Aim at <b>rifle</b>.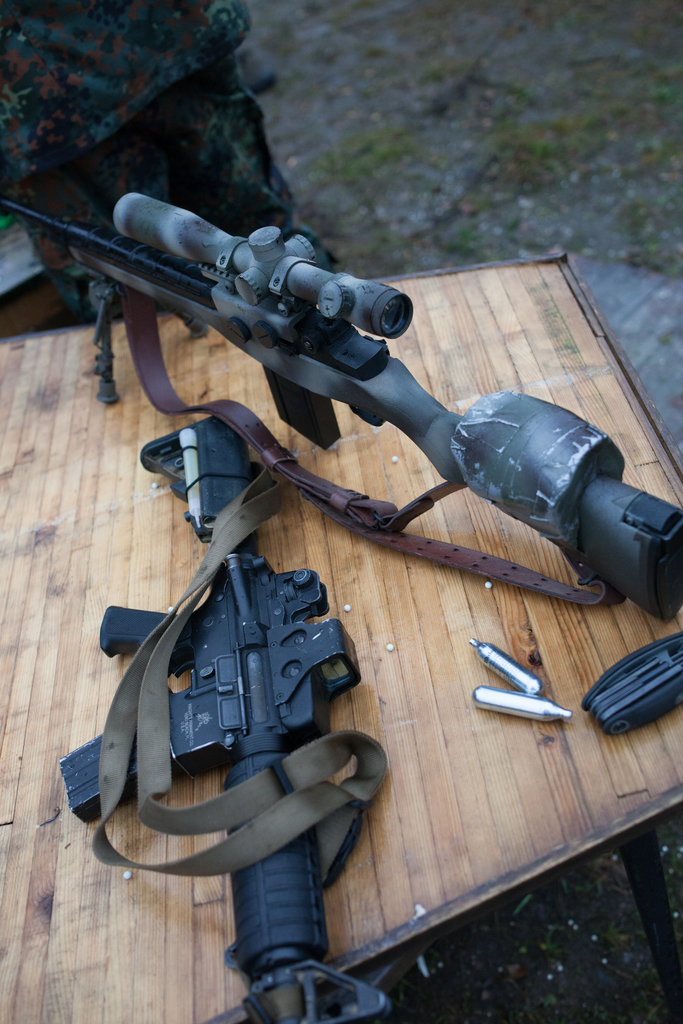
Aimed at crop(49, 232, 654, 630).
